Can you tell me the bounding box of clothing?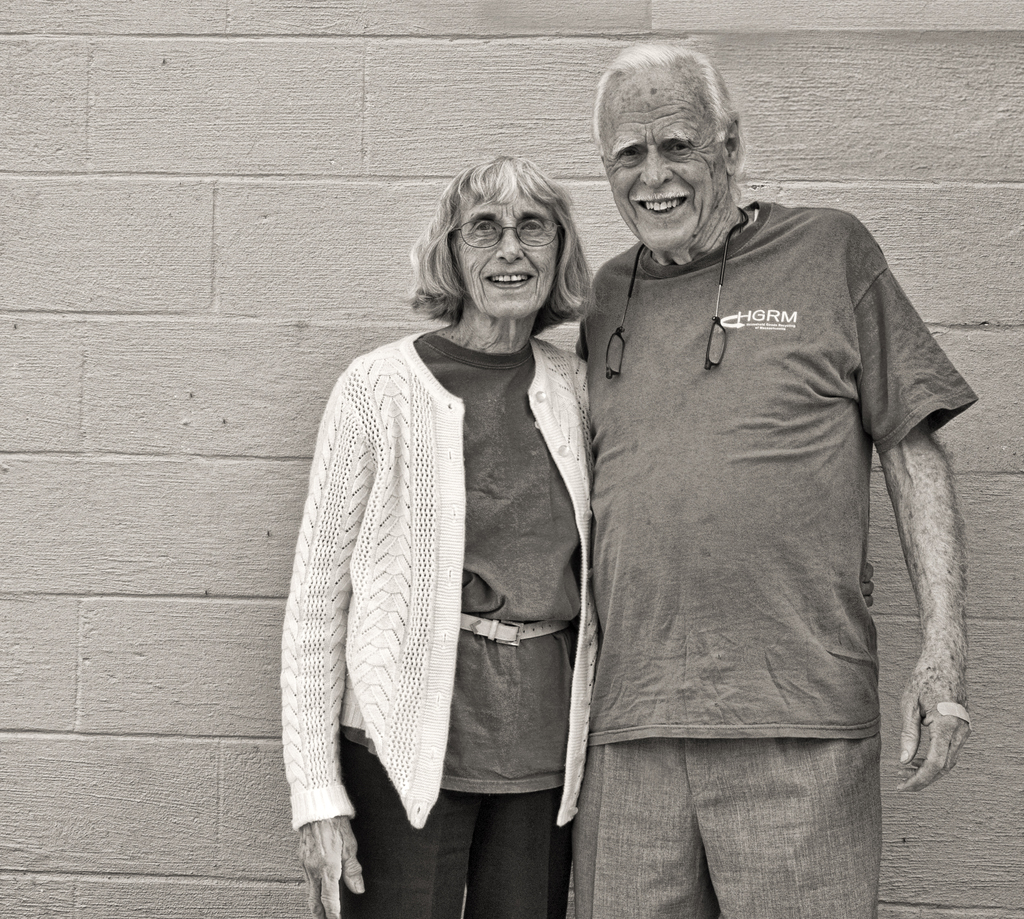
bbox=(275, 316, 600, 918).
